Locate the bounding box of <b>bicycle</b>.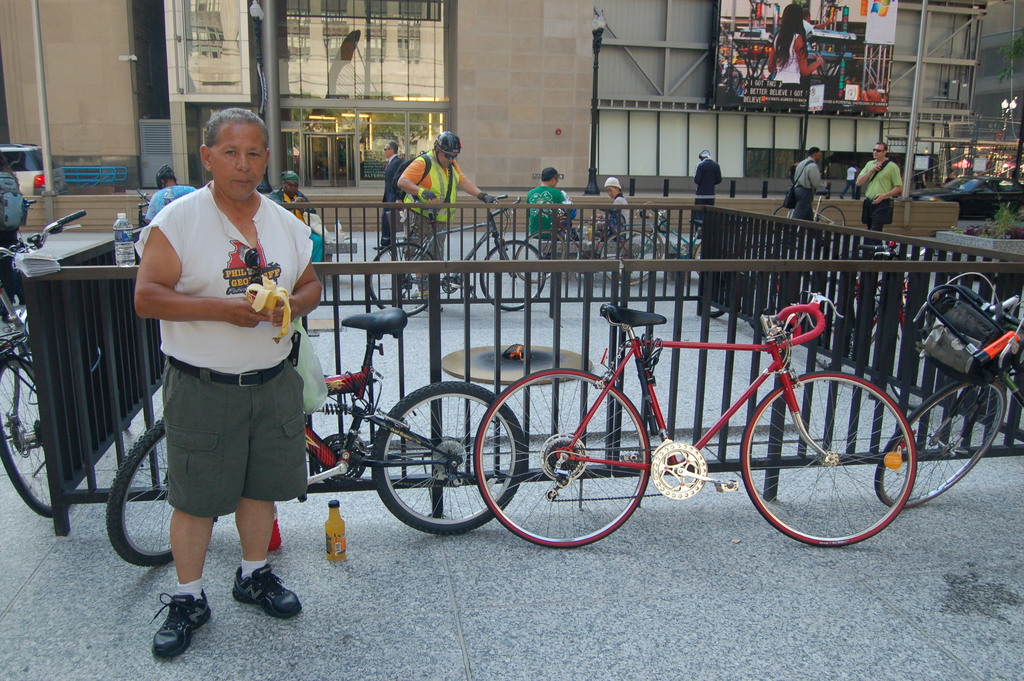
Bounding box: [left=604, top=206, right=714, bottom=284].
